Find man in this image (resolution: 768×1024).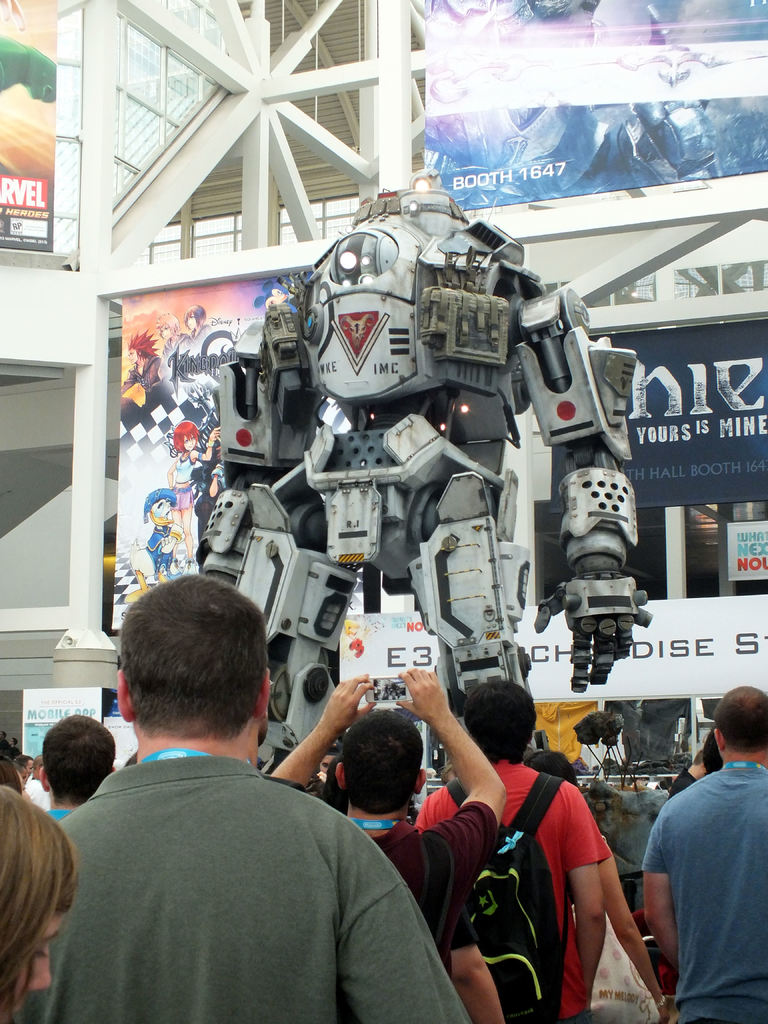
Rect(639, 689, 767, 1023).
